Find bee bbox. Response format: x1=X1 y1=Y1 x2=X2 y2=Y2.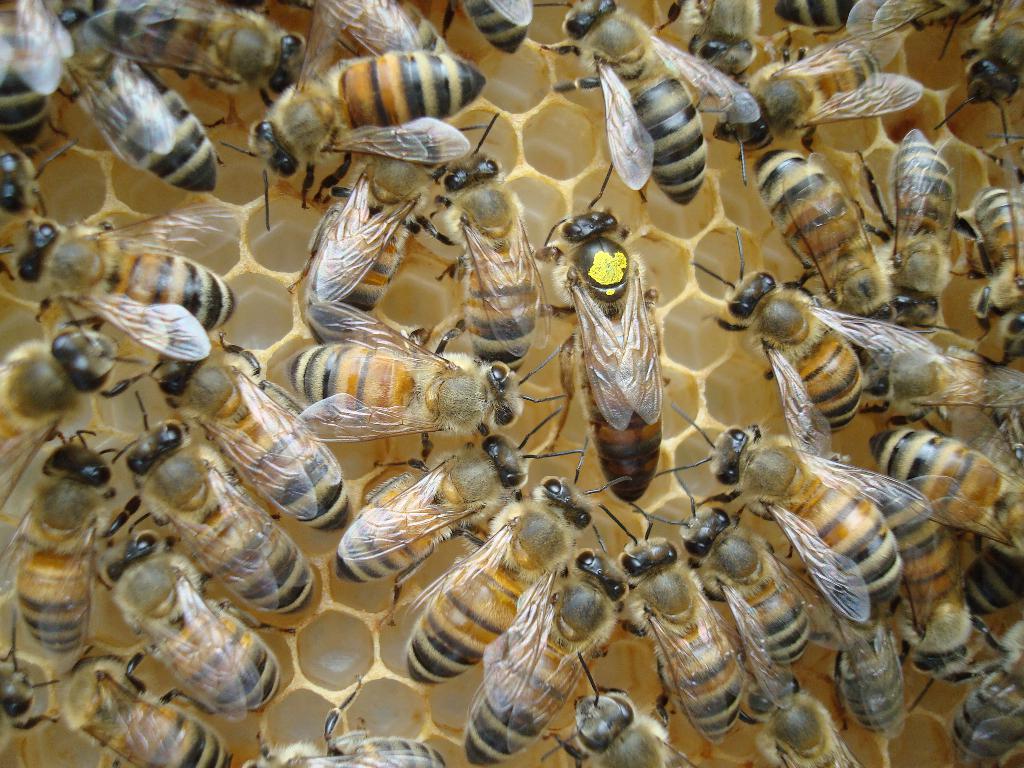
x1=840 y1=124 x2=979 y2=342.
